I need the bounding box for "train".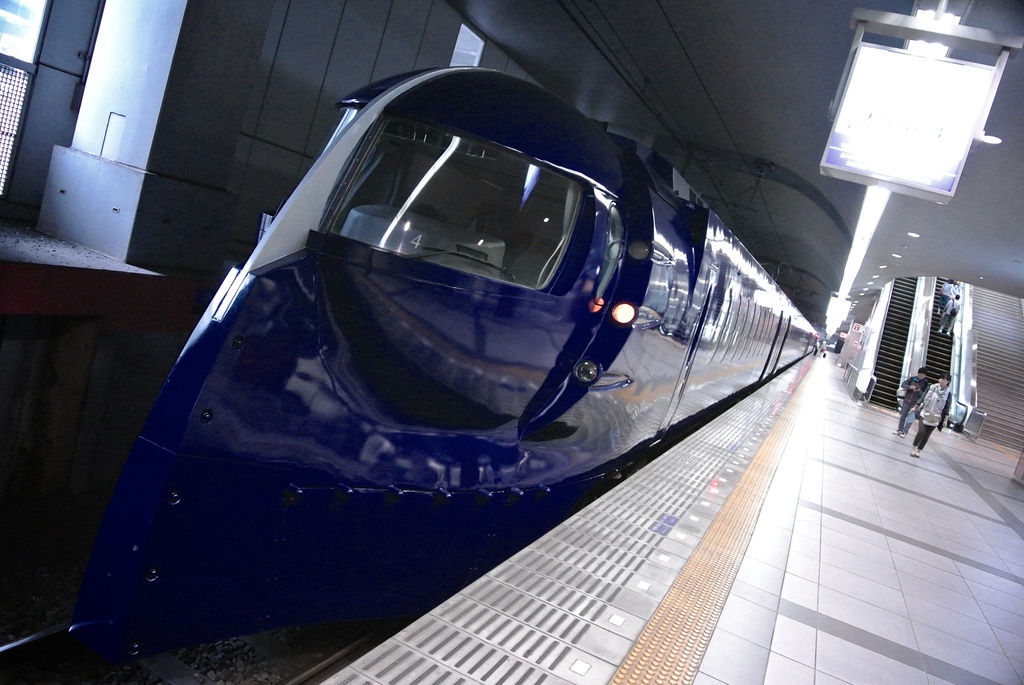
Here it is: bbox(128, 63, 824, 663).
